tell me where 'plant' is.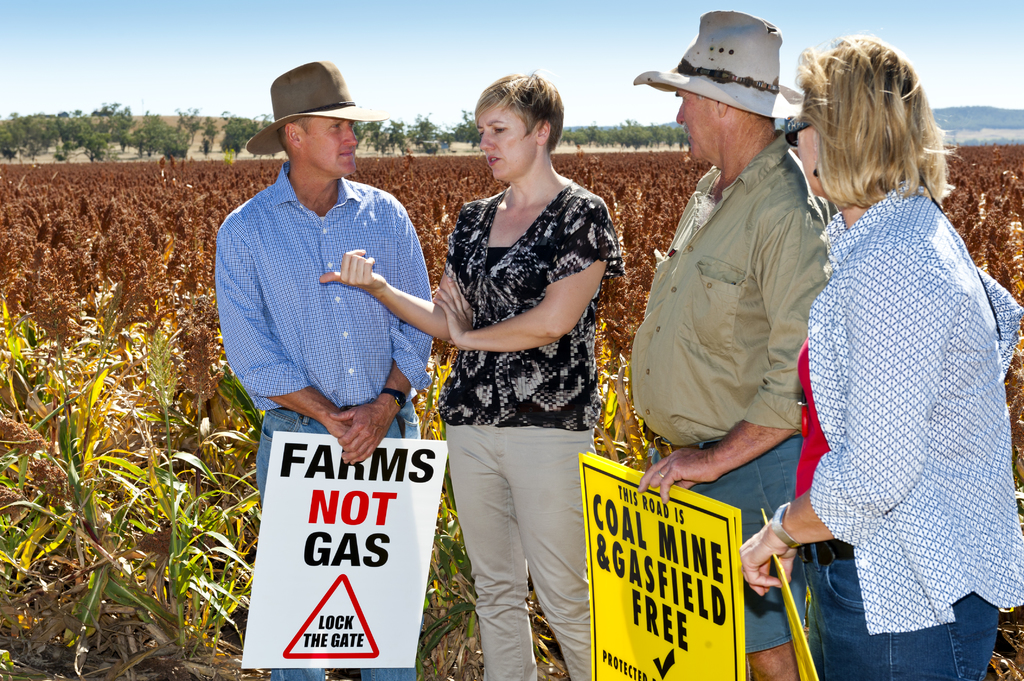
'plant' is at bbox=(0, 281, 260, 680).
